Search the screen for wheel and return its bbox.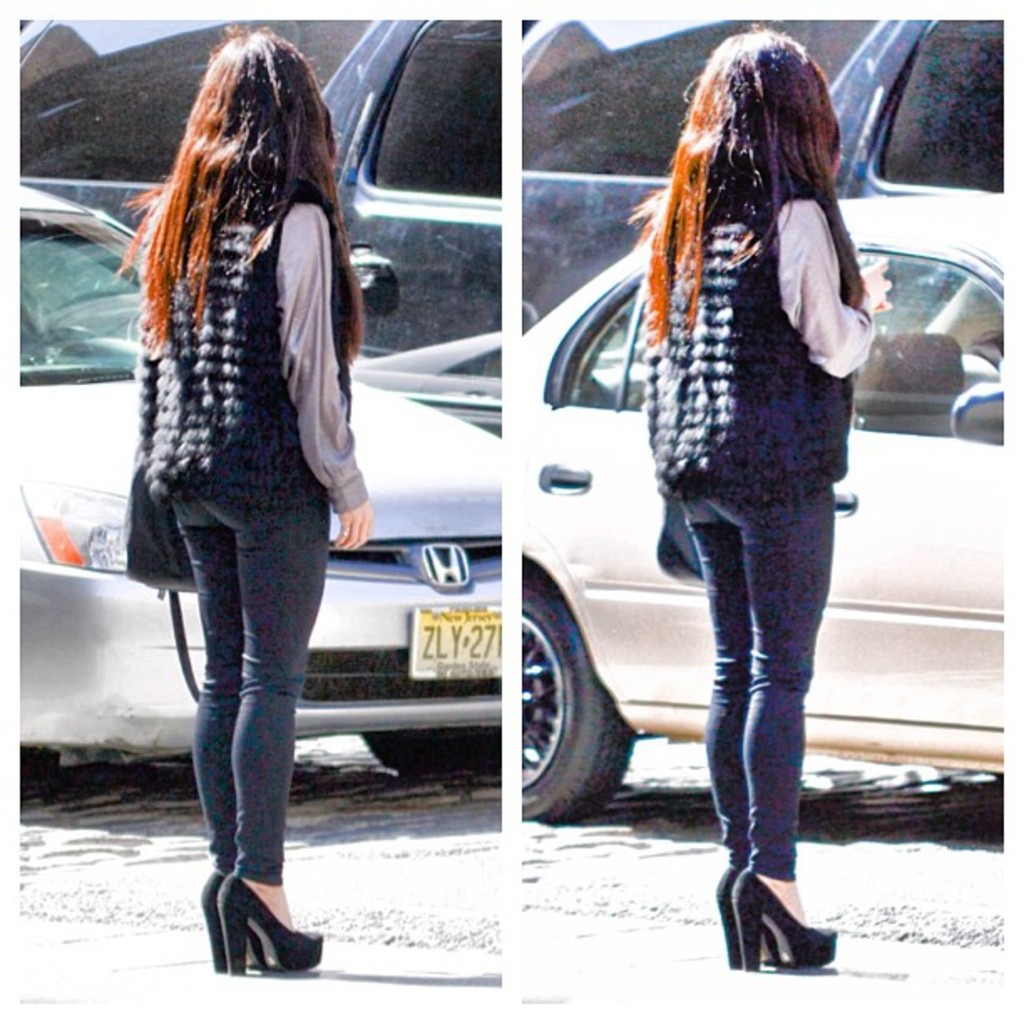
Found: <region>529, 614, 612, 822</region>.
